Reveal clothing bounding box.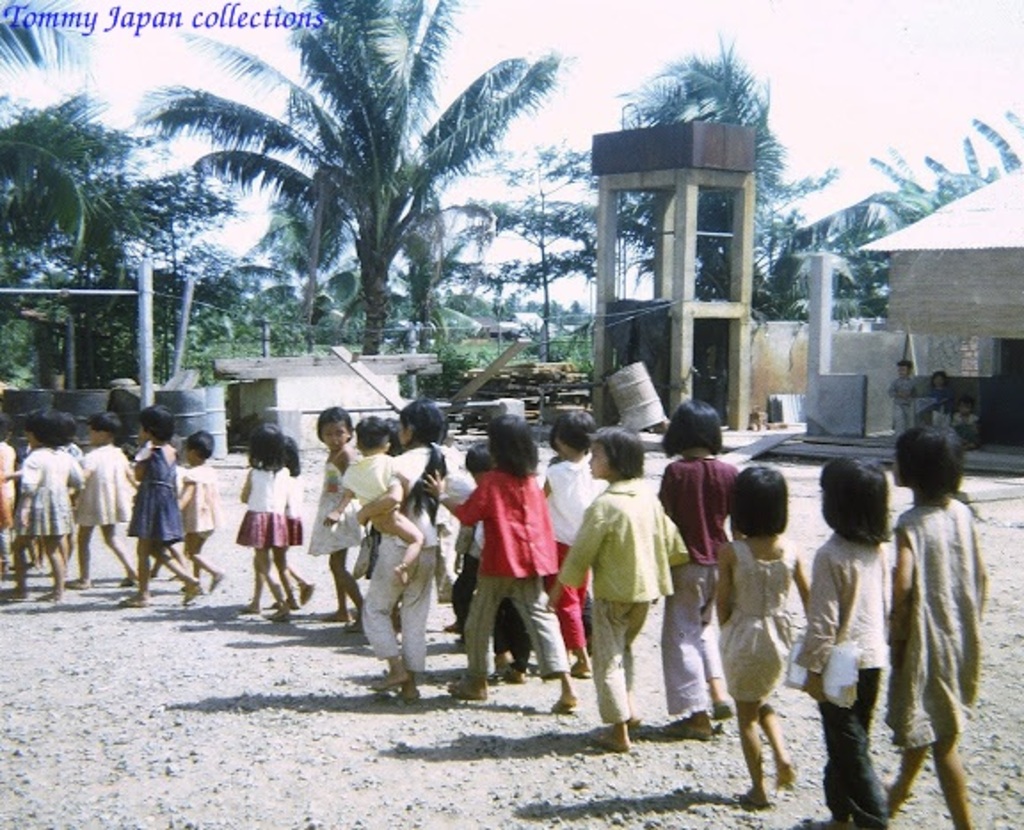
Revealed: [x1=951, y1=416, x2=981, y2=444].
